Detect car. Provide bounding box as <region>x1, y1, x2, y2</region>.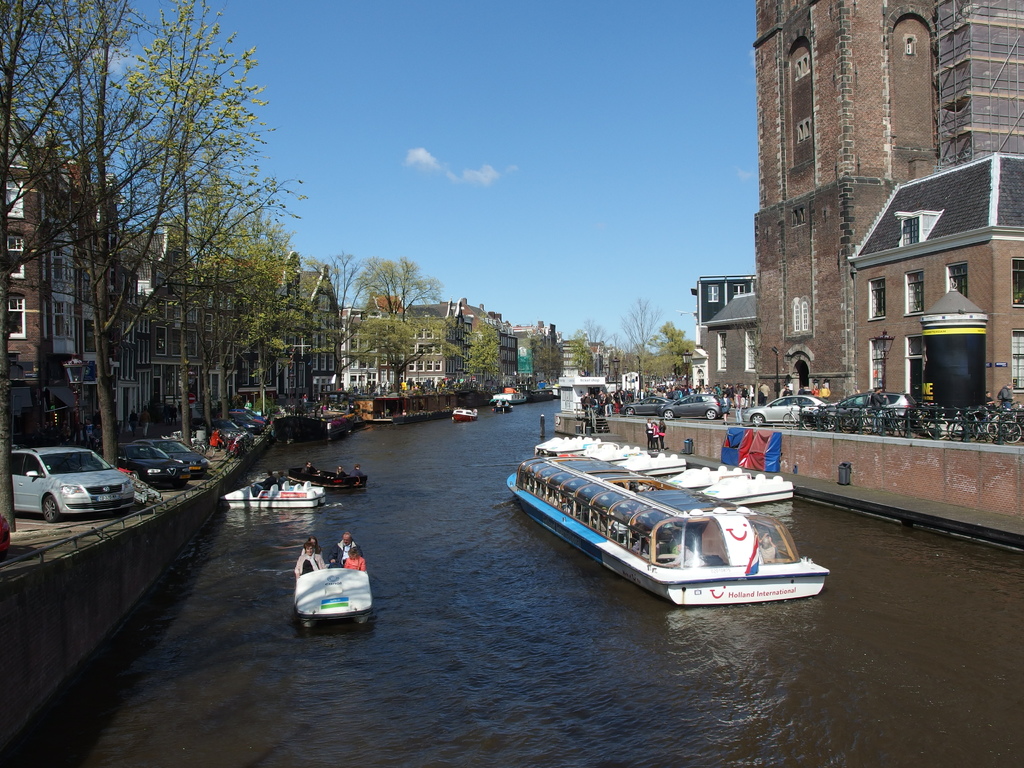
<region>631, 397, 672, 414</region>.
